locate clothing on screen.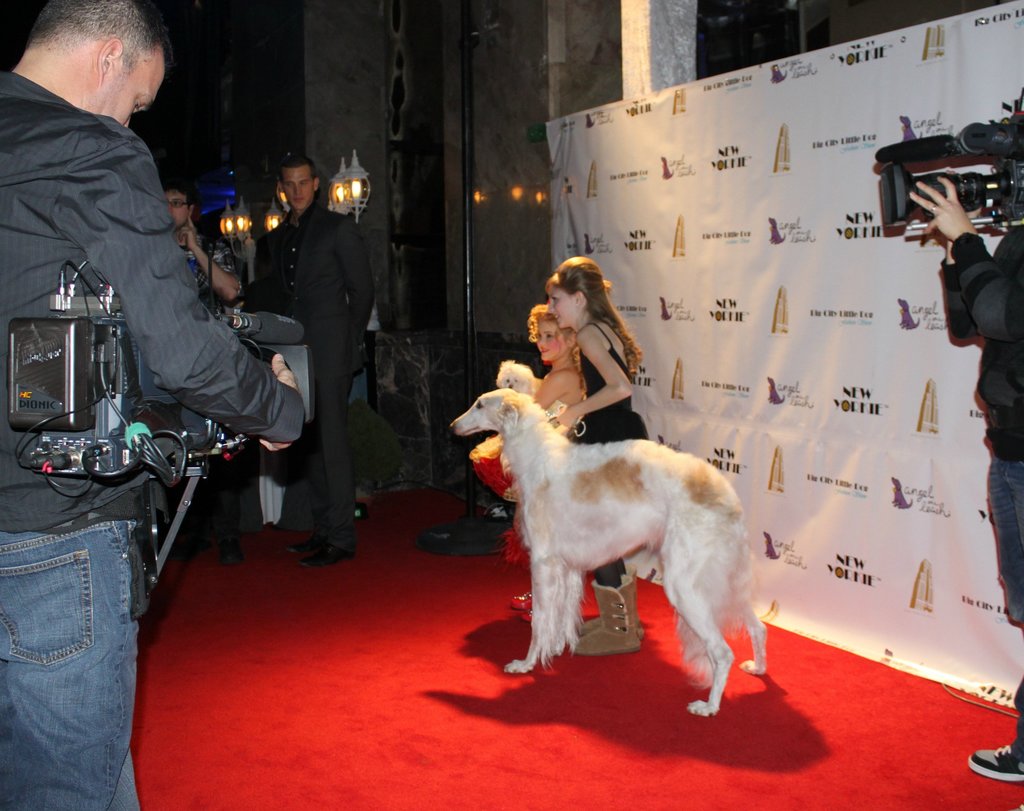
On screen at [262, 199, 374, 546].
